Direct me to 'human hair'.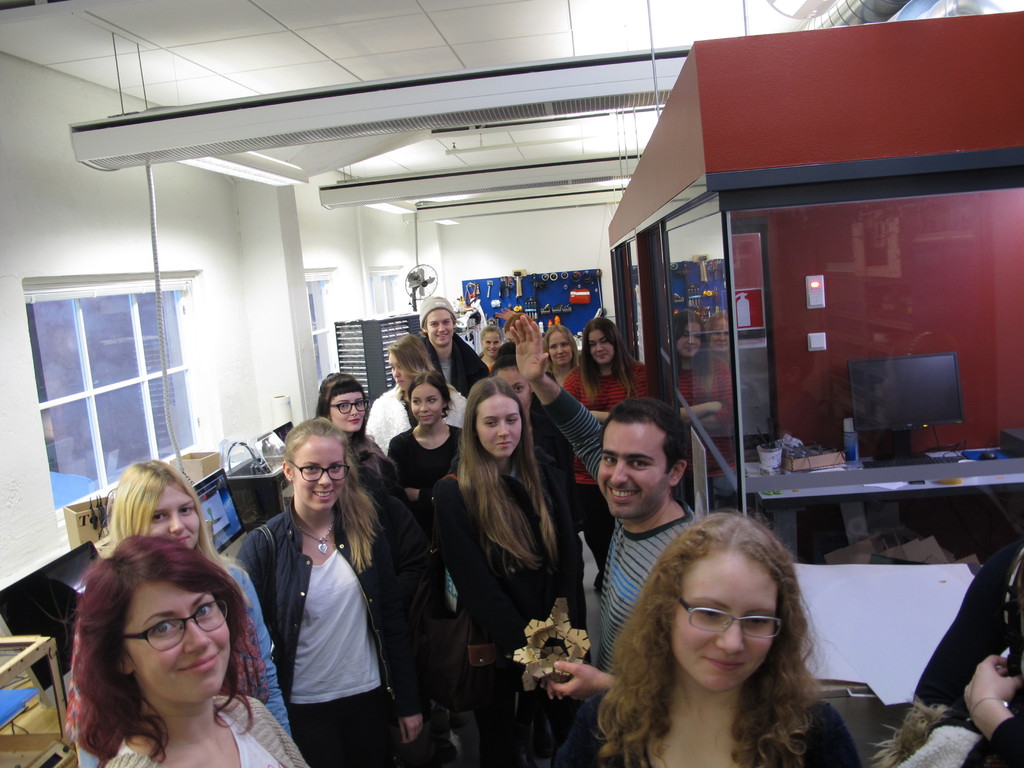
Direction: (left=282, top=419, right=376, bottom=574).
